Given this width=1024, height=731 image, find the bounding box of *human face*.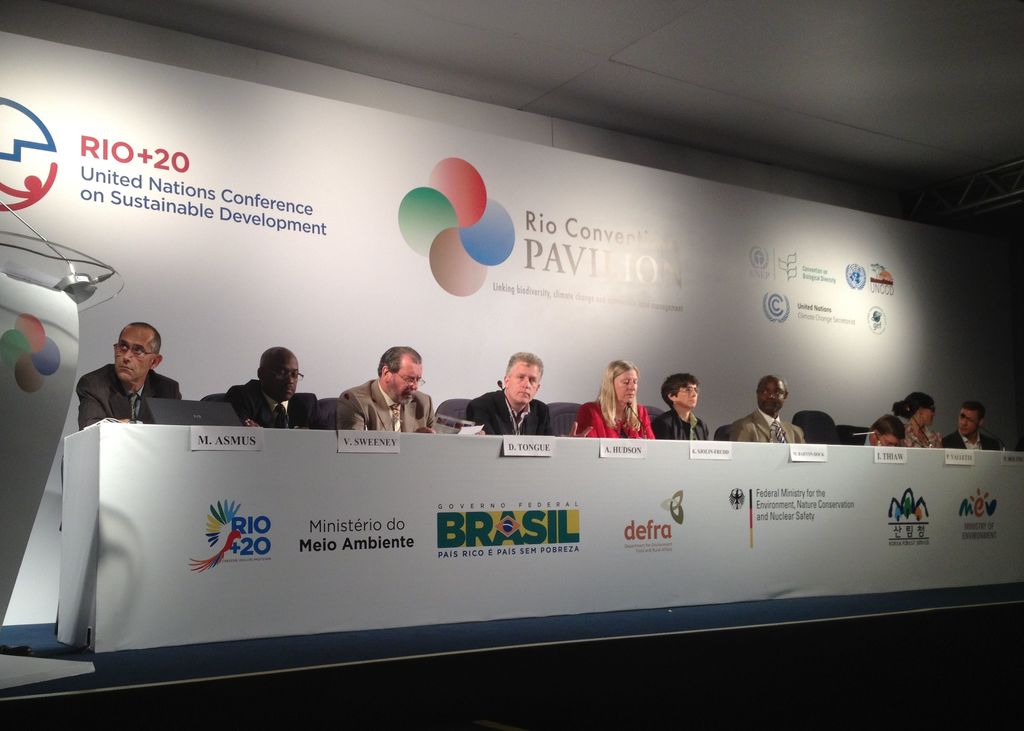
bbox(507, 352, 543, 403).
